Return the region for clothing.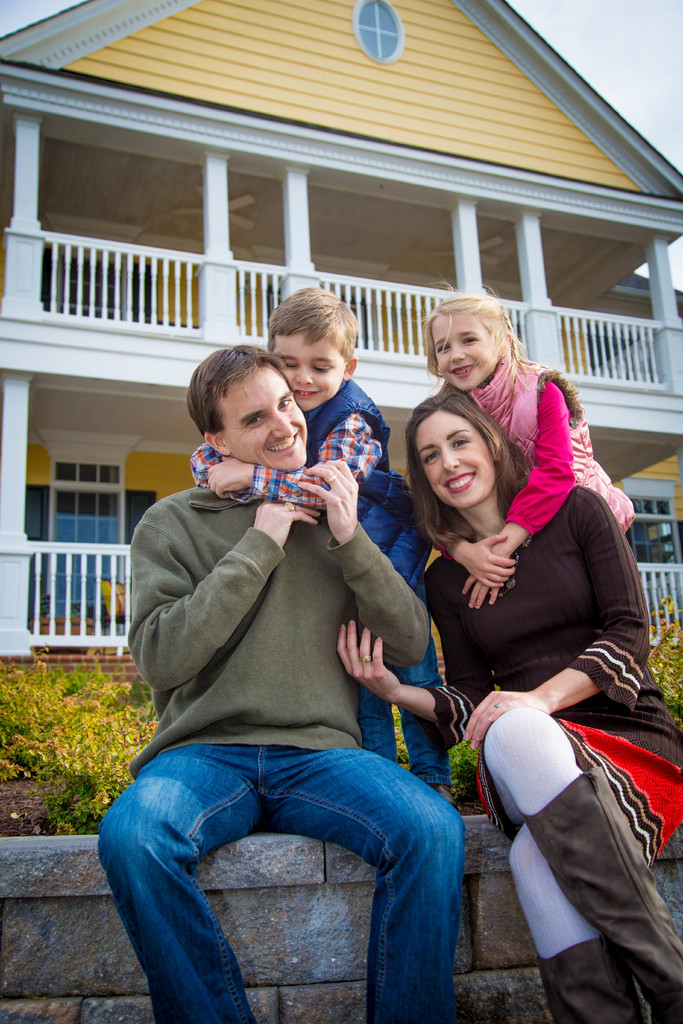
(x1=184, y1=378, x2=447, y2=790).
